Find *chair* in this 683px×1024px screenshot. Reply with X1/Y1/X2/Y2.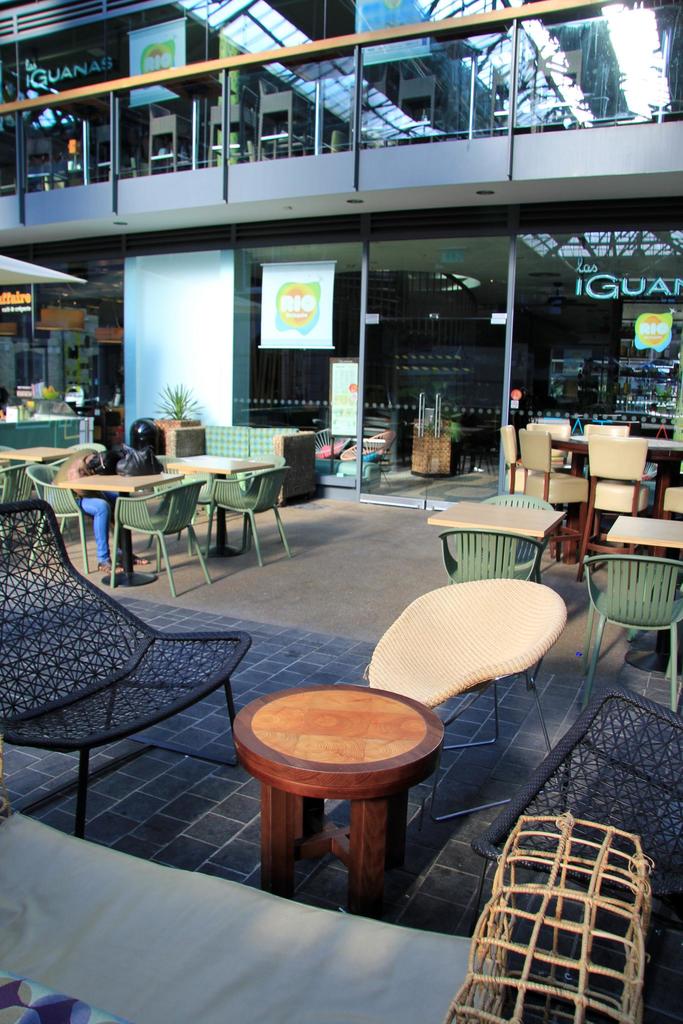
498/422/527/492.
